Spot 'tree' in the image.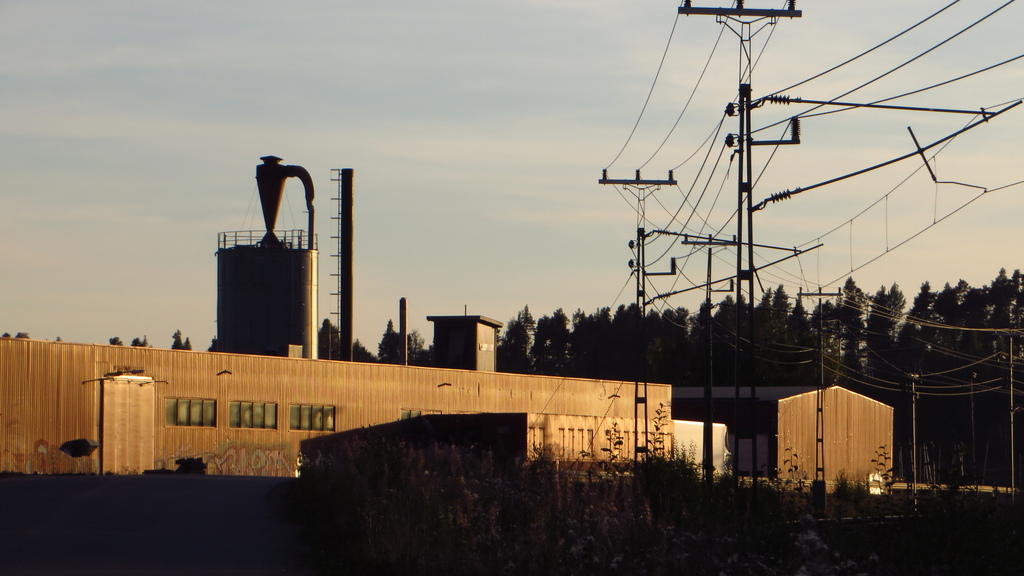
'tree' found at (167, 329, 188, 348).
